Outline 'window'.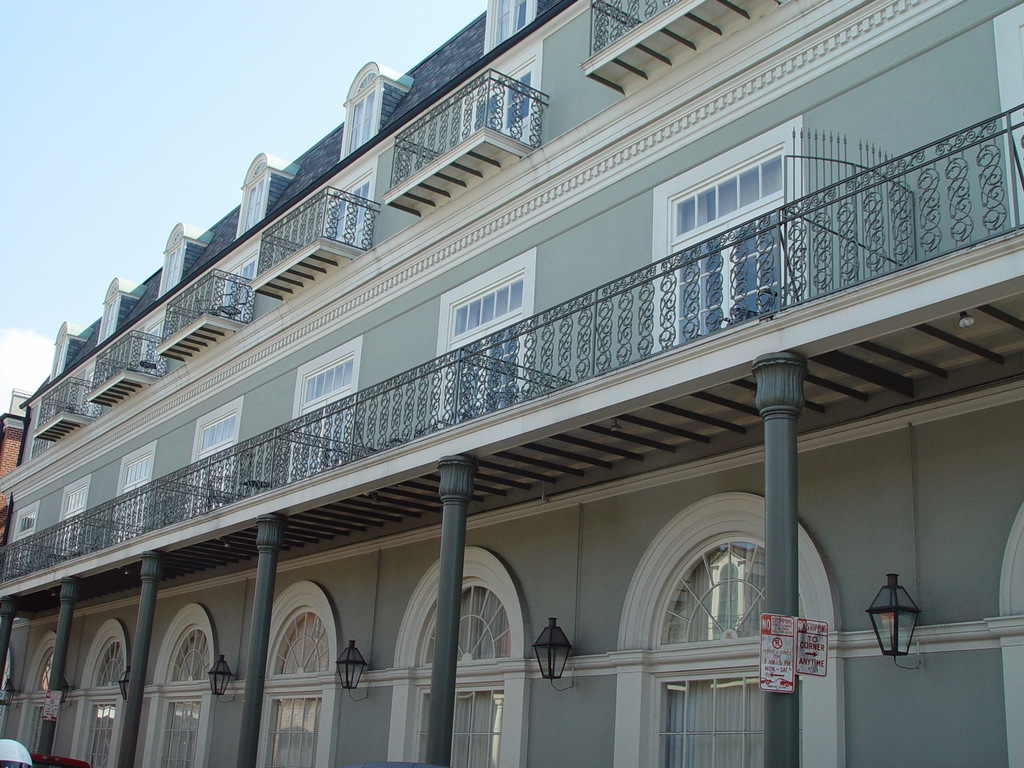
Outline: left=156, top=221, right=190, bottom=298.
